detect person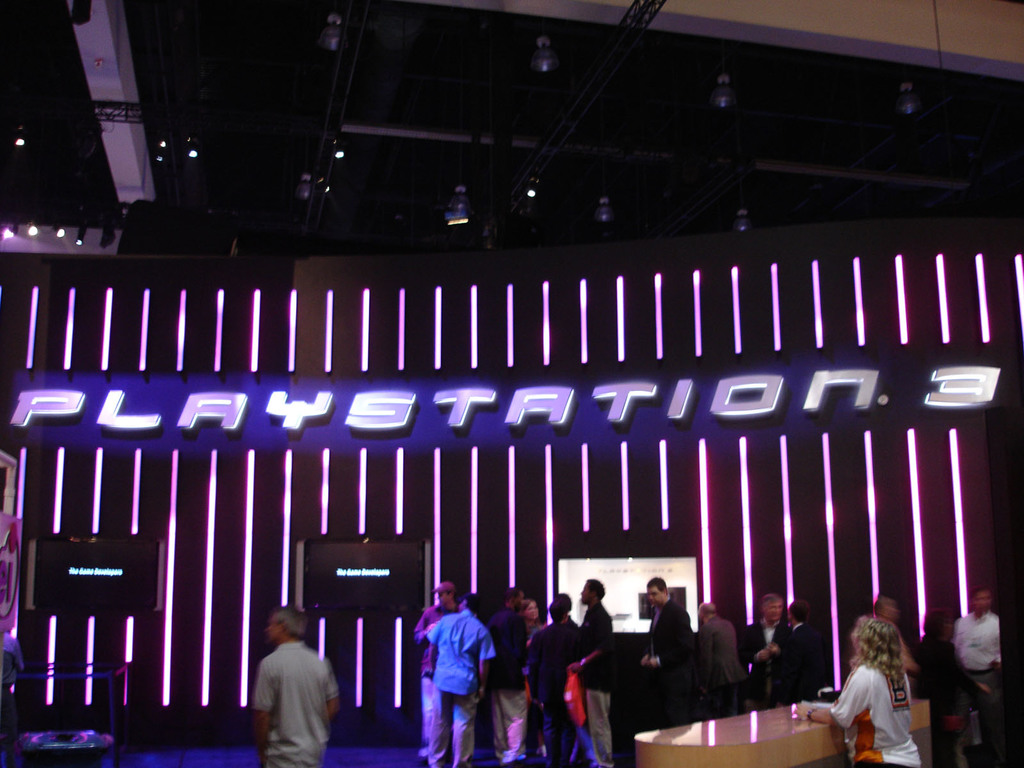
rect(409, 577, 465, 760)
